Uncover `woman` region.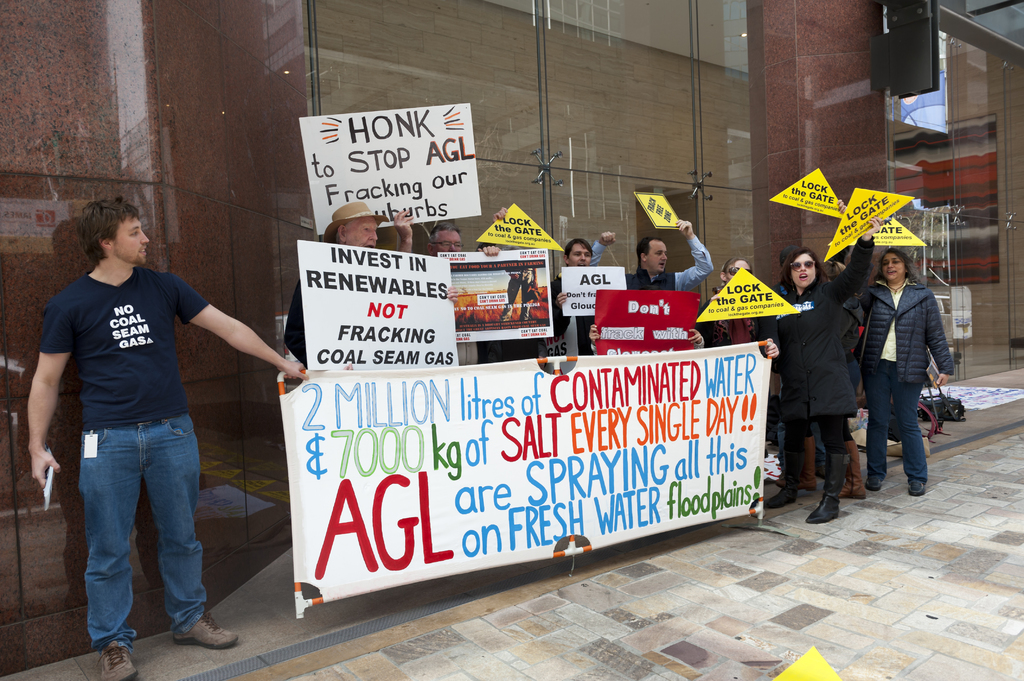
Uncovered: BBox(862, 228, 963, 533).
